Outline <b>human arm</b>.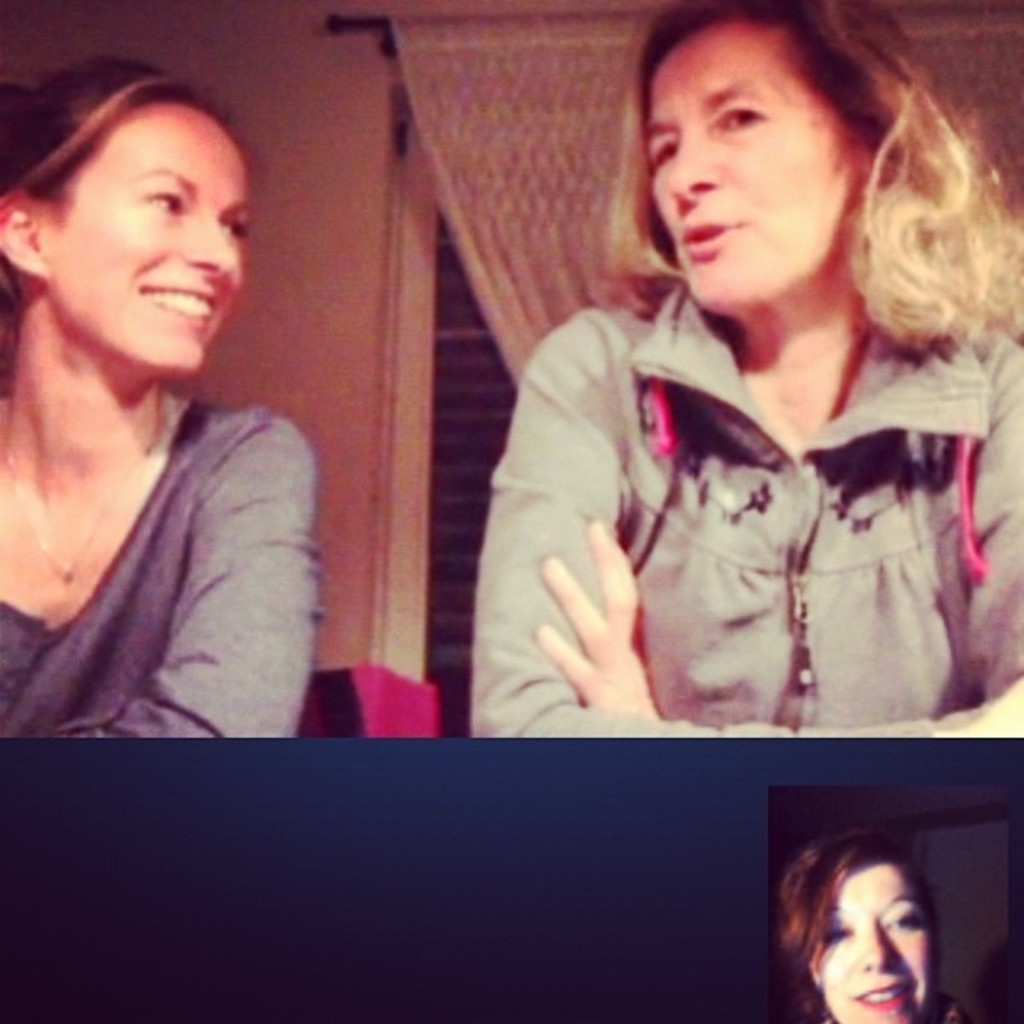
Outline: 62, 417, 321, 741.
